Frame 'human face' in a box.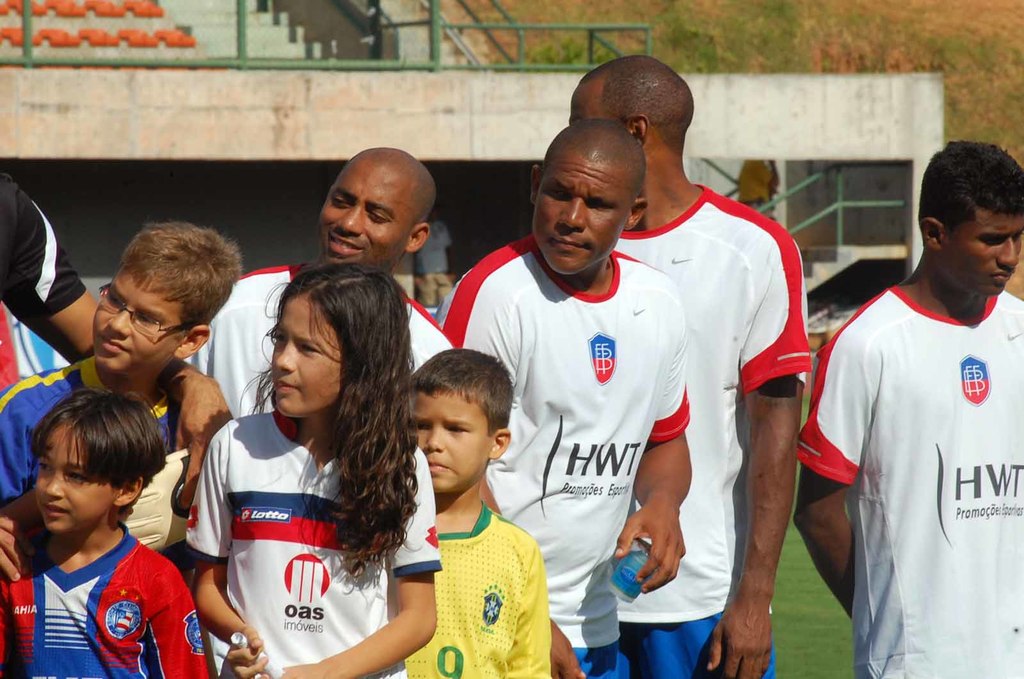
414, 394, 485, 491.
